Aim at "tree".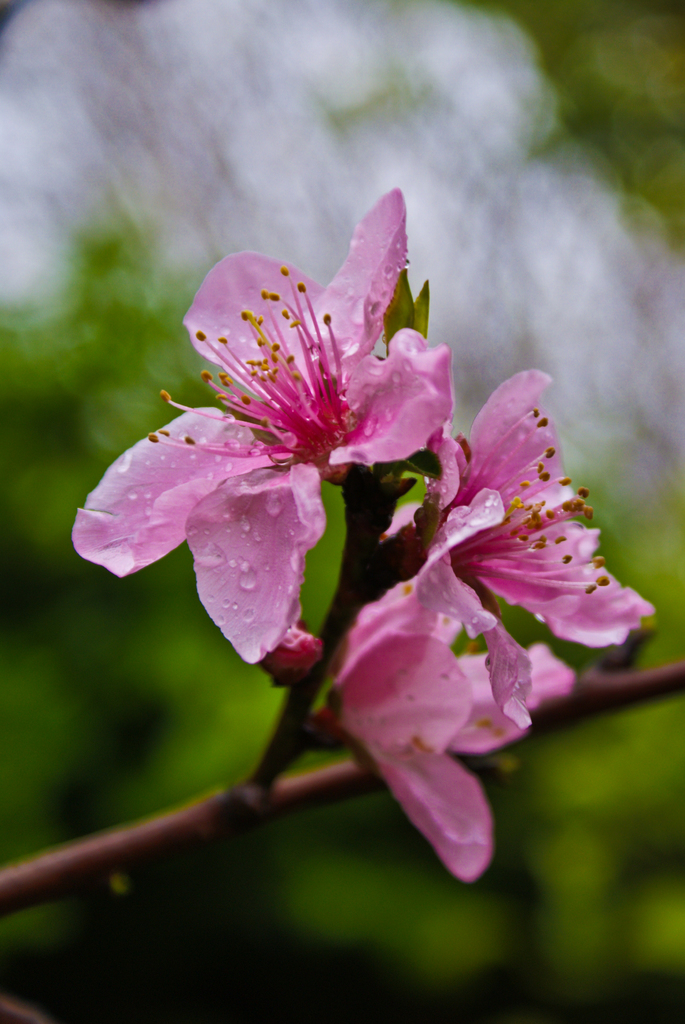
Aimed at l=38, t=115, r=663, b=911.
